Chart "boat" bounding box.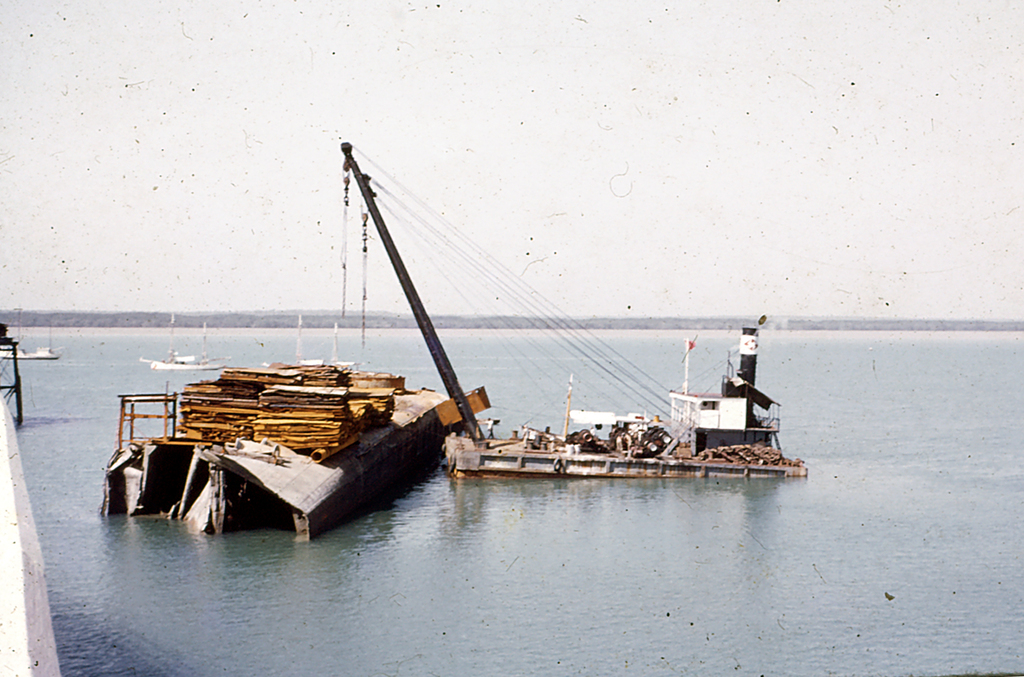
Charted: <bbox>0, 307, 60, 359</bbox>.
